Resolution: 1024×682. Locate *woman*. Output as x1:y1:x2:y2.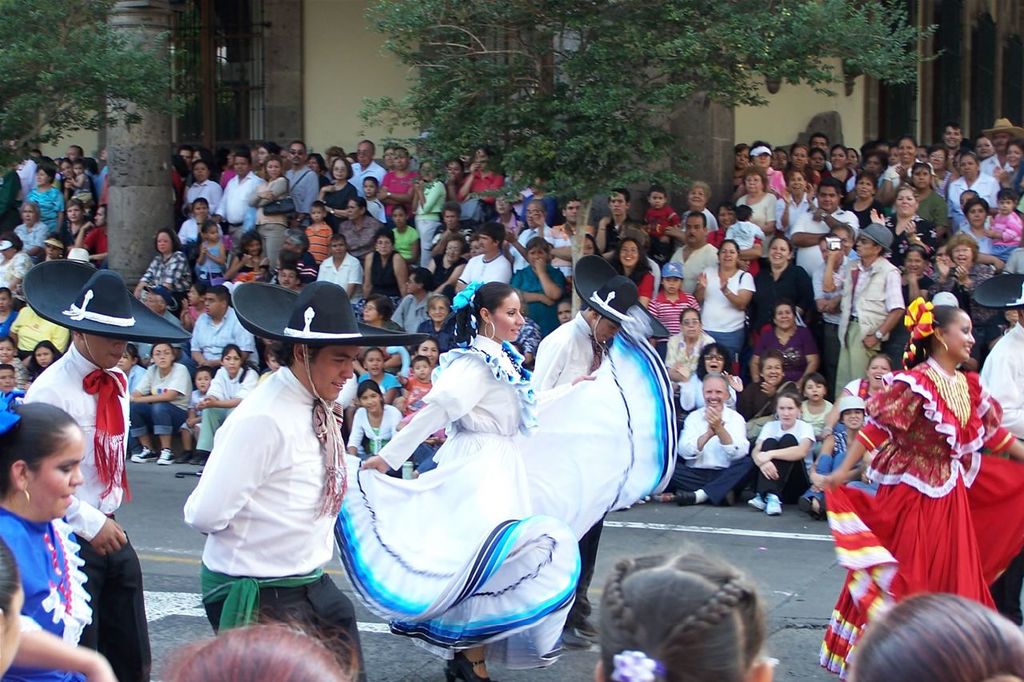
346:383:403:476.
